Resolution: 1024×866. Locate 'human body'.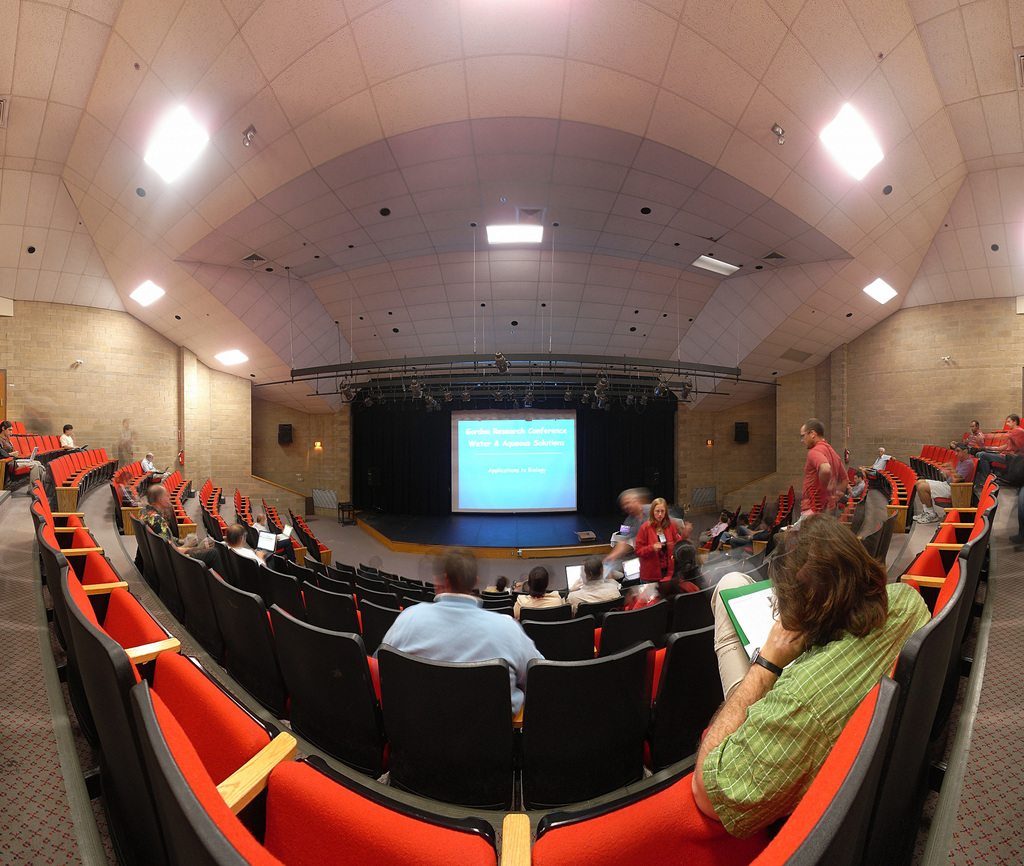
bbox=[140, 450, 155, 477].
